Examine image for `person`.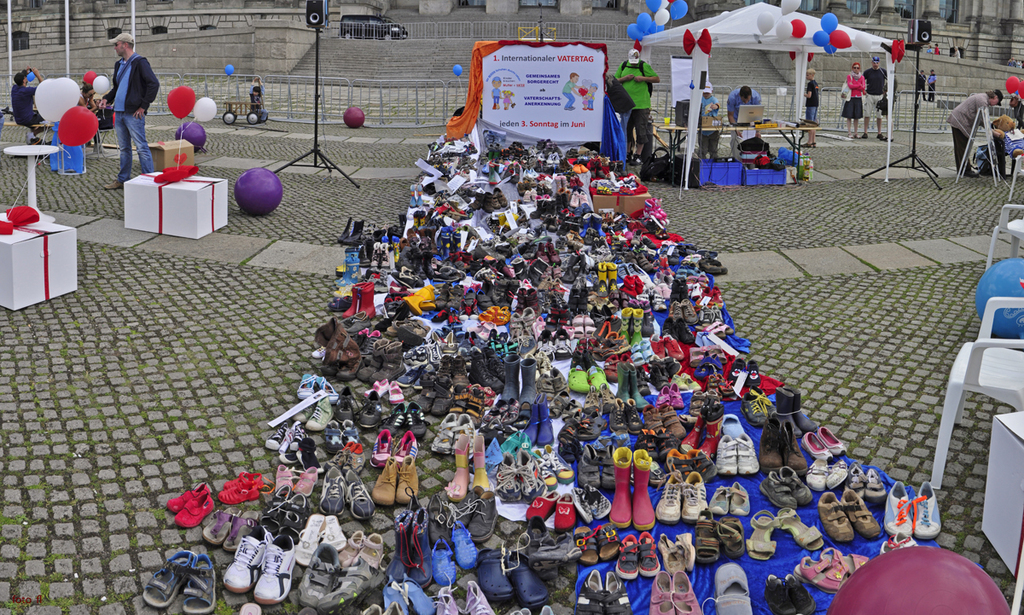
Examination result: (left=13, top=65, right=46, bottom=147).
